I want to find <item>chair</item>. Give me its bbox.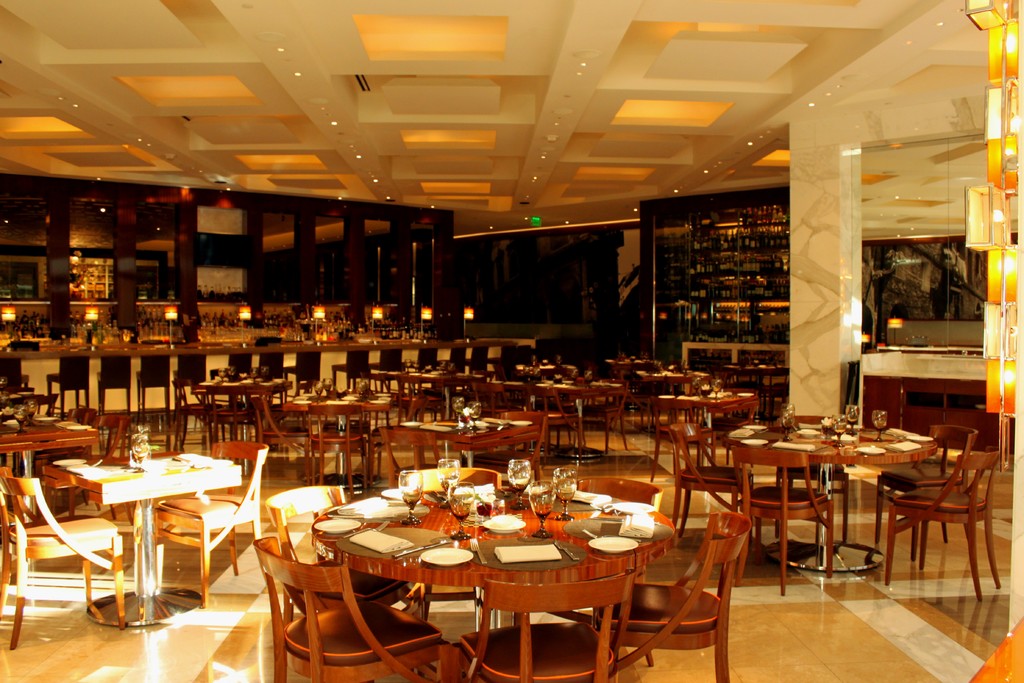
locate(257, 350, 285, 378).
